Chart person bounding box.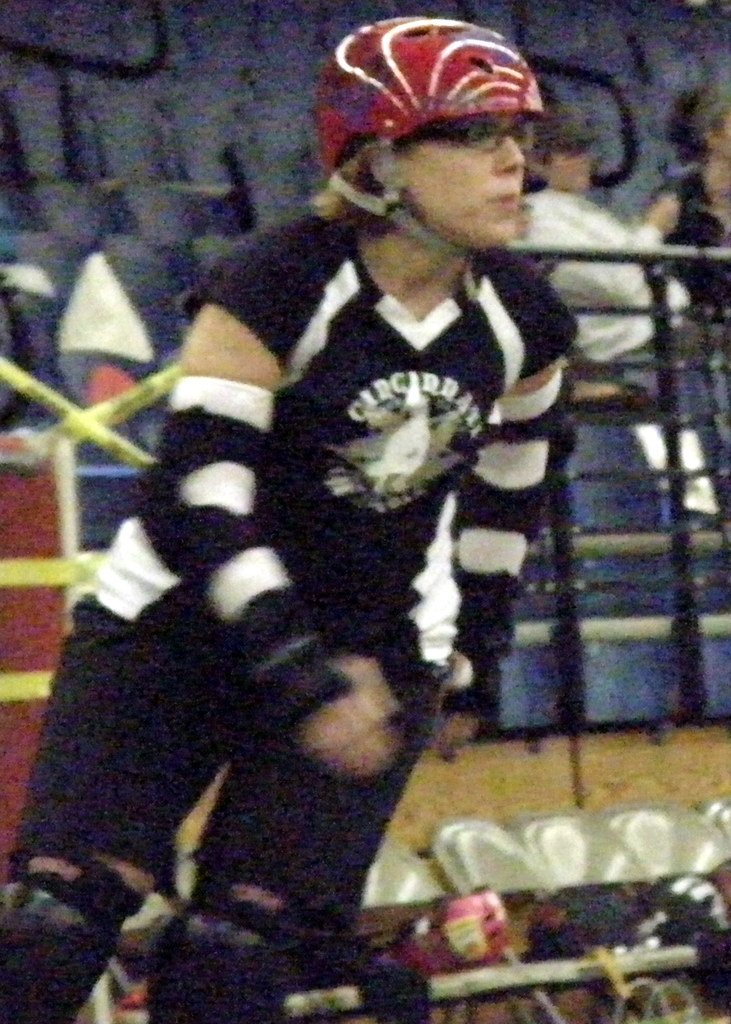
Charted: x1=504 y1=99 x2=695 y2=363.
